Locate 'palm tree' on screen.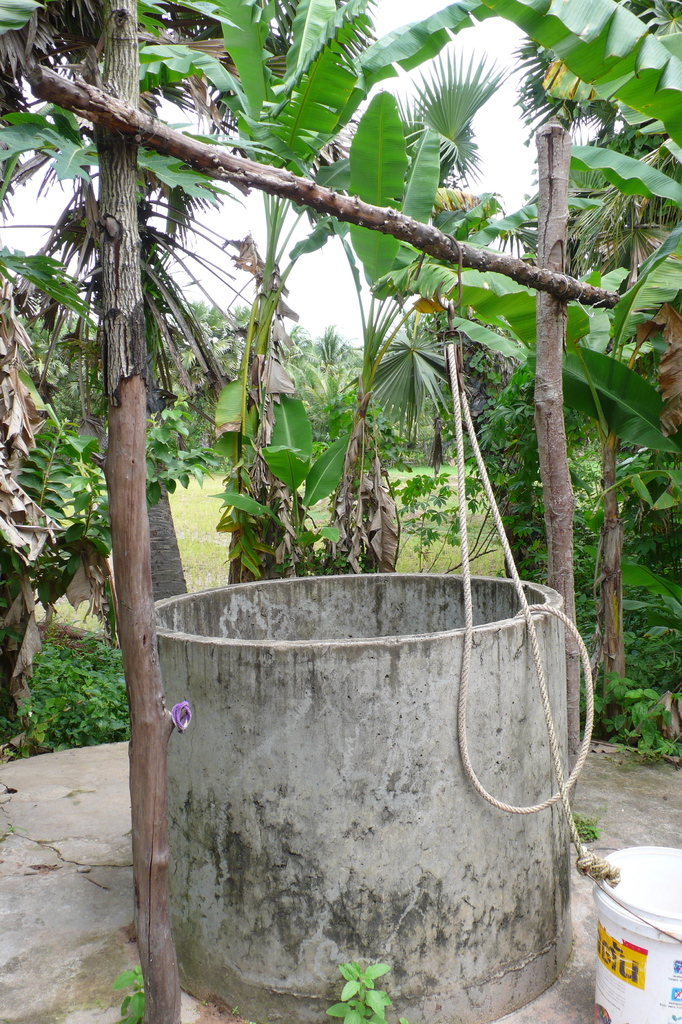
On screen at detection(549, 175, 672, 267).
